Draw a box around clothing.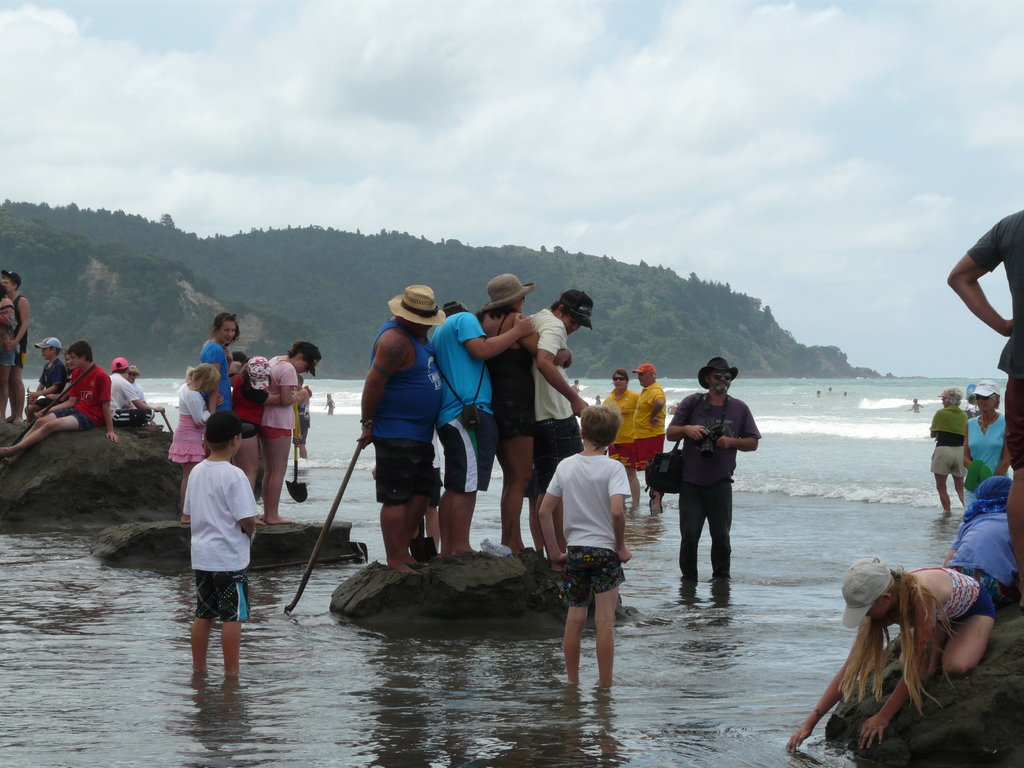
40, 357, 72, 397.
